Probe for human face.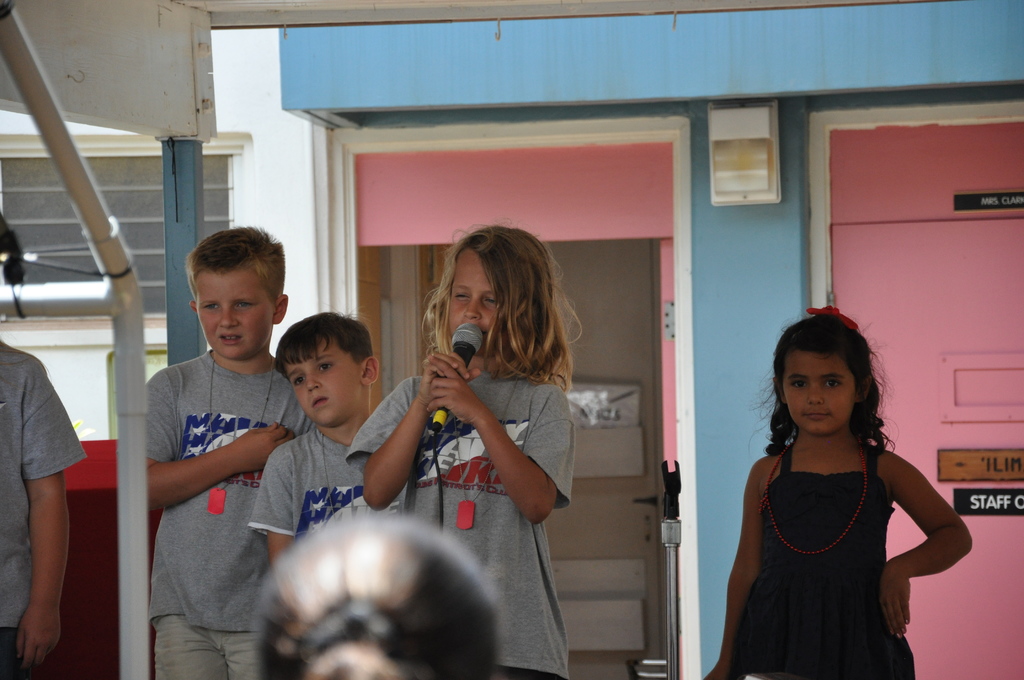
Probe result: bbox=[199, 267, 274, 357].
